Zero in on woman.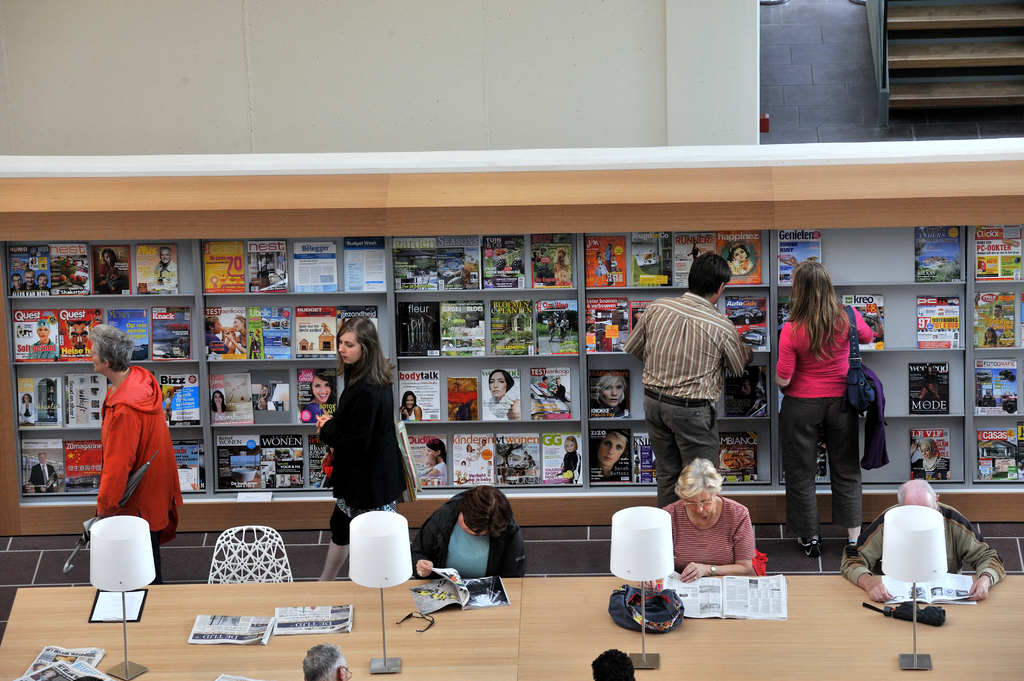
Zeroed in: box(562, 421, 595, 482).
